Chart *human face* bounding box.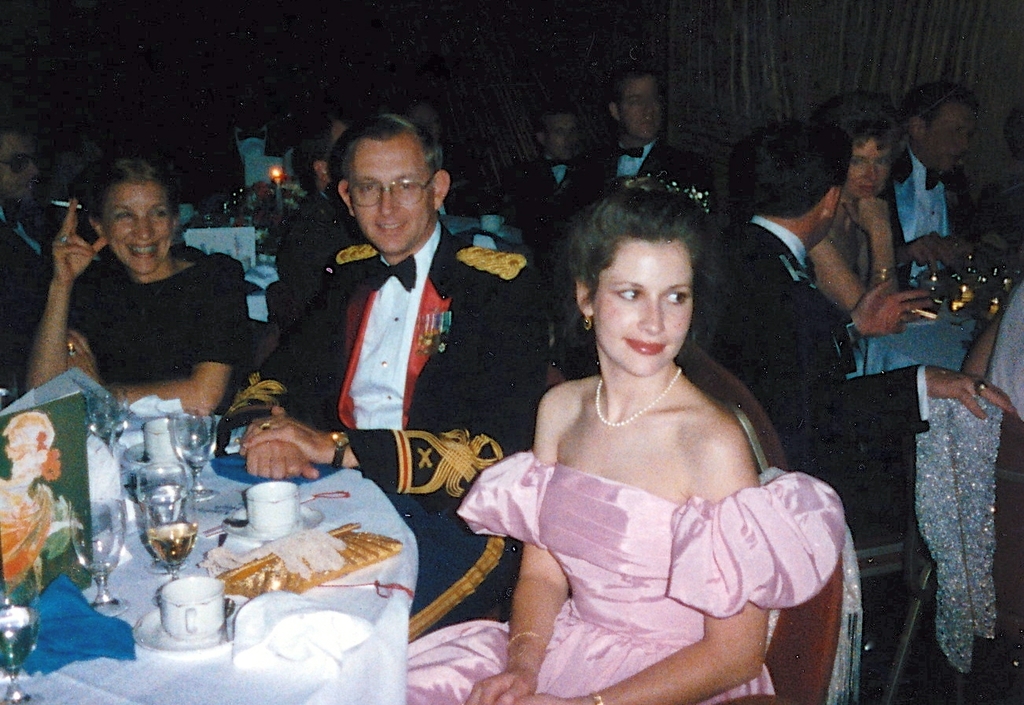
Charted: (349, 142, 429, 251).
